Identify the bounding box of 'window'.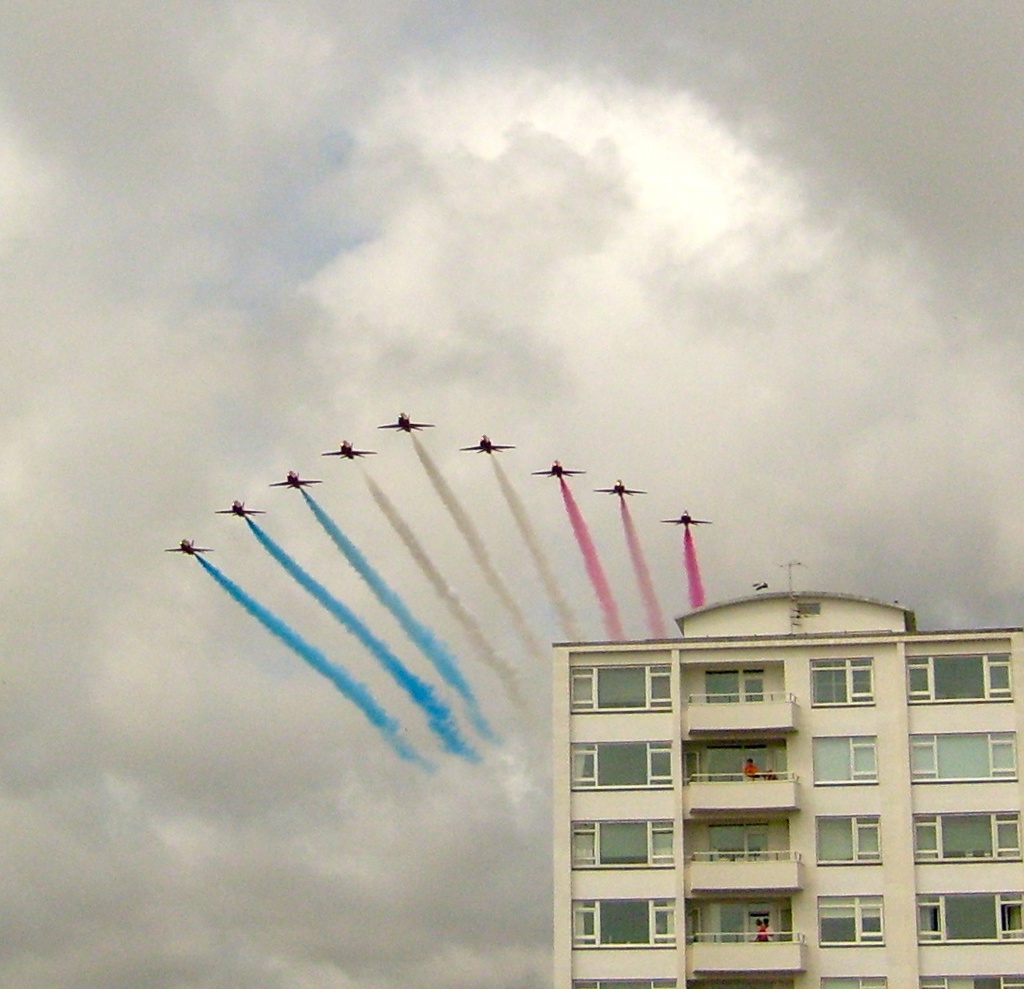
x1=814 y1=888 x2=889 y2=950.
